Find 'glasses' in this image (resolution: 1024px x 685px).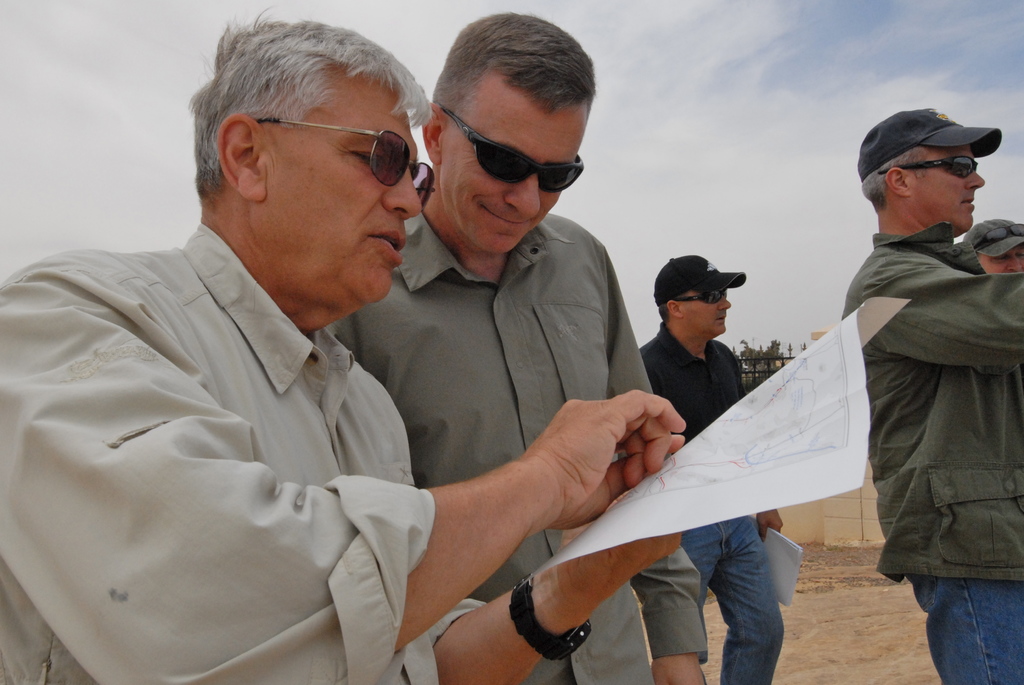
<box>669,290,733,309</box>.
